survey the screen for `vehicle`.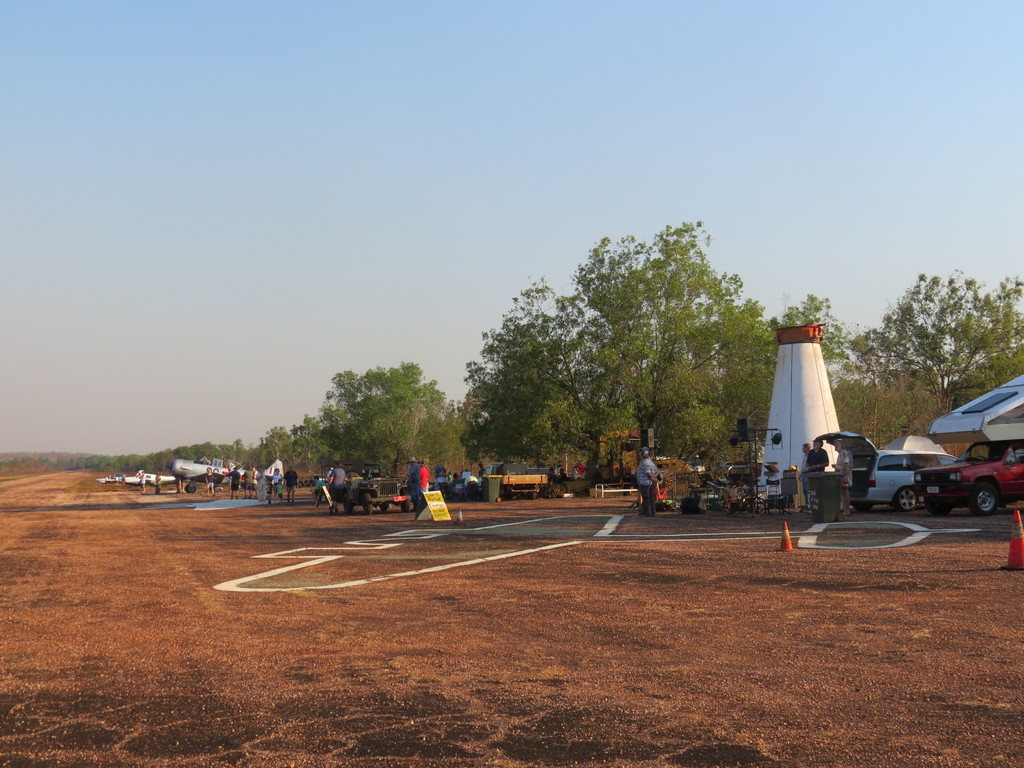
Survey found: locate(822, 437, 968, 509).
